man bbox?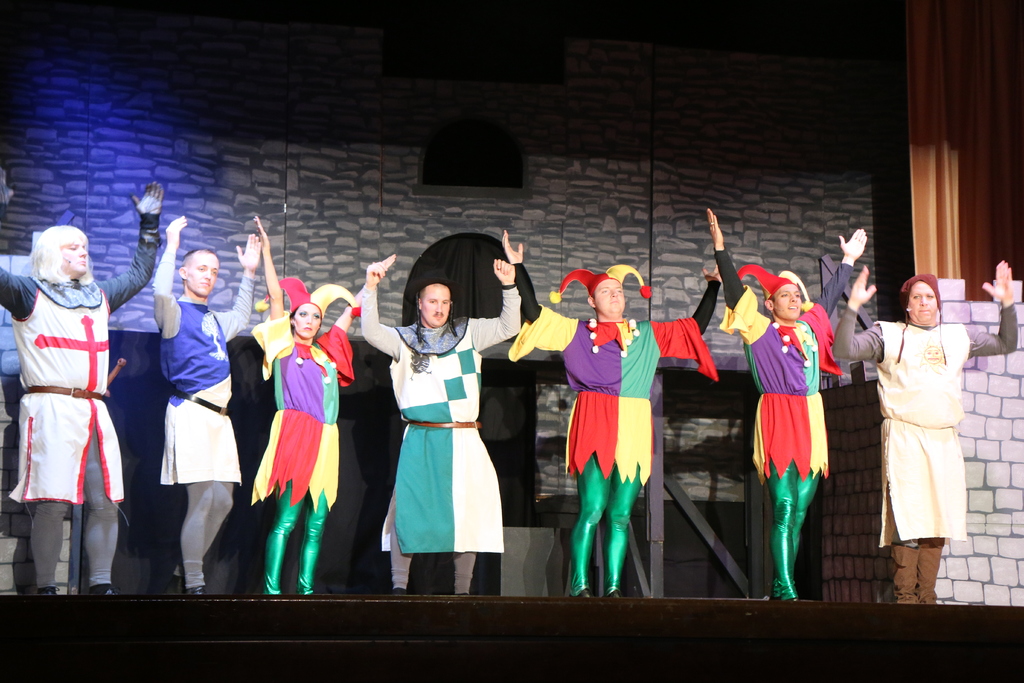
145, 210, 263, 597
